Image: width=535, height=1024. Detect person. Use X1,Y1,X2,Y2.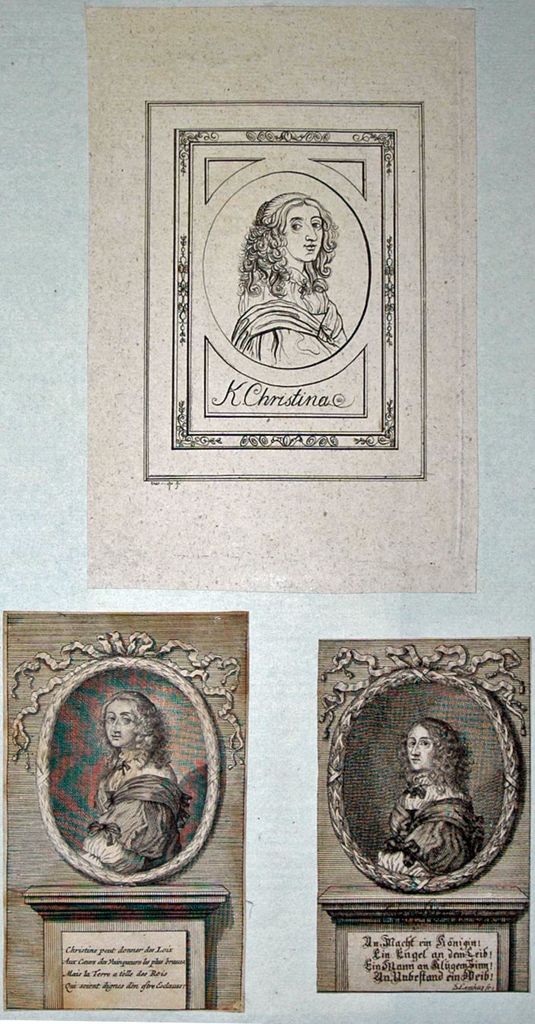
374,710,497,888.
